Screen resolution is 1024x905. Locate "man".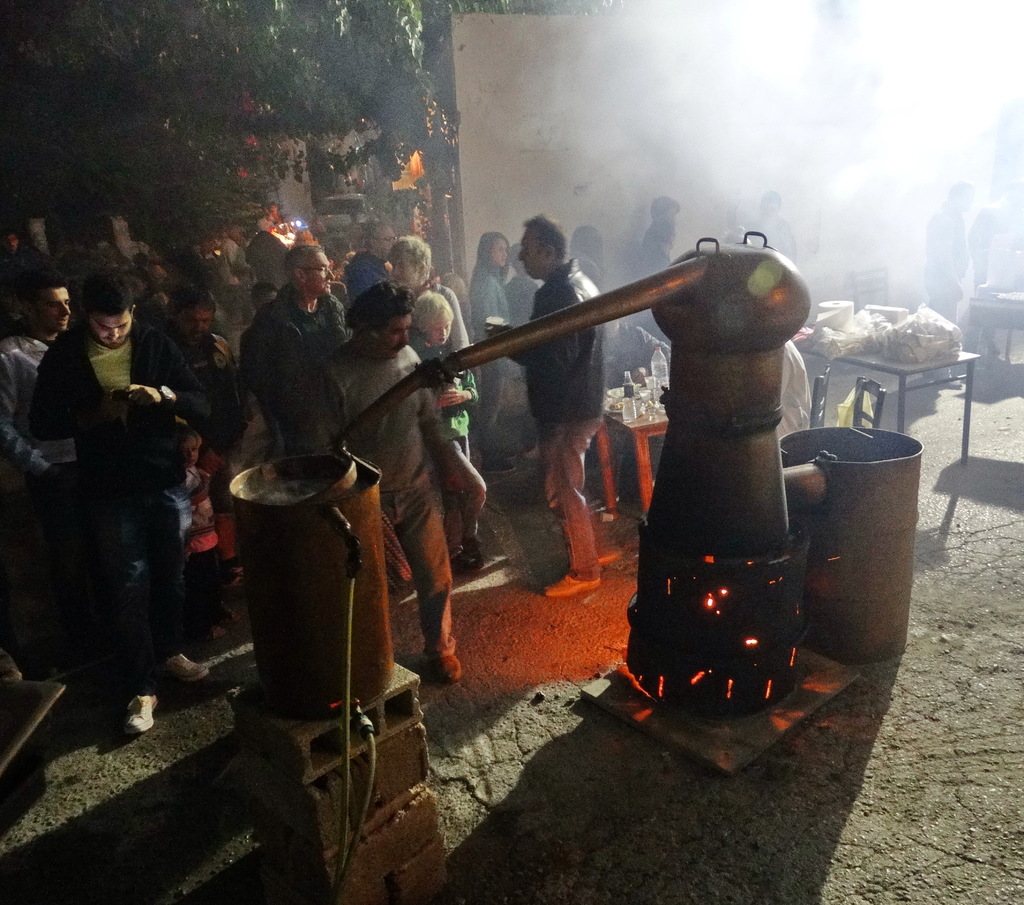
[403, 237, 481, 357].
